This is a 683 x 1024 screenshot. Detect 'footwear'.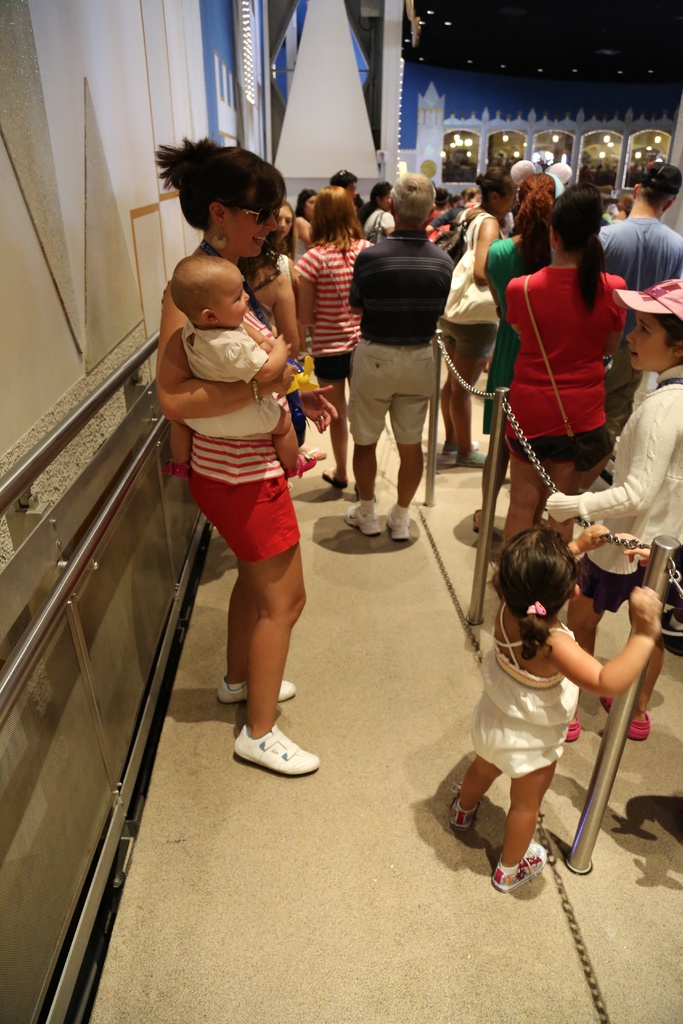
[320,467,348,488].
